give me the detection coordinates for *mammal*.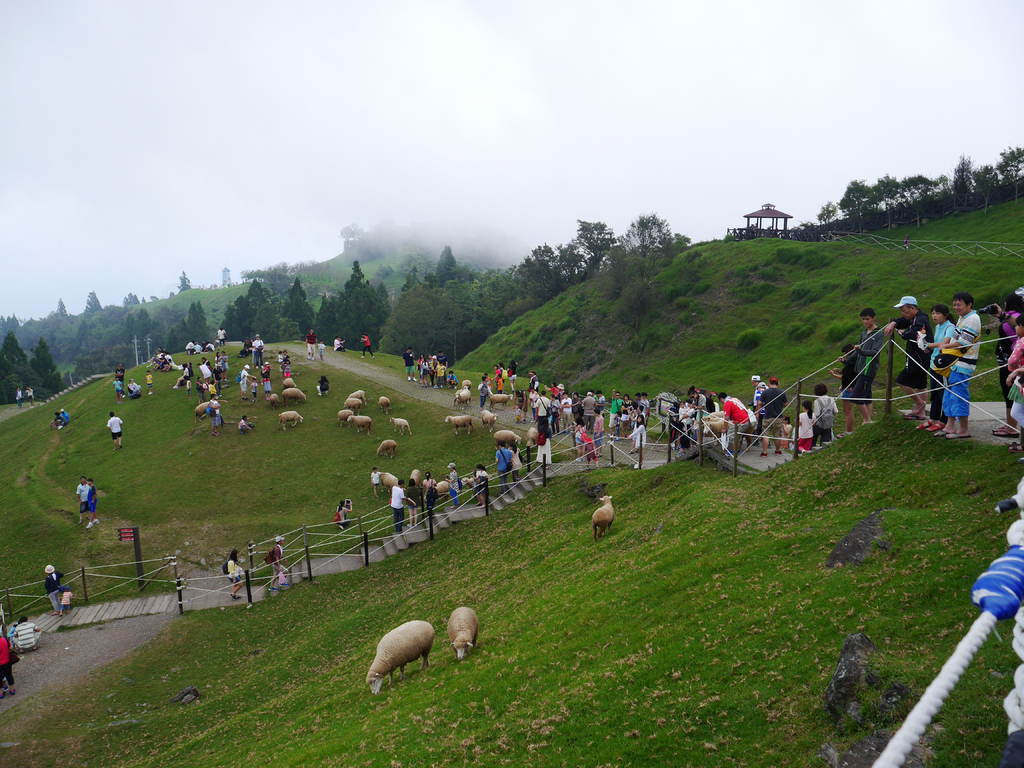
<box>404,477,423,525</box>.
